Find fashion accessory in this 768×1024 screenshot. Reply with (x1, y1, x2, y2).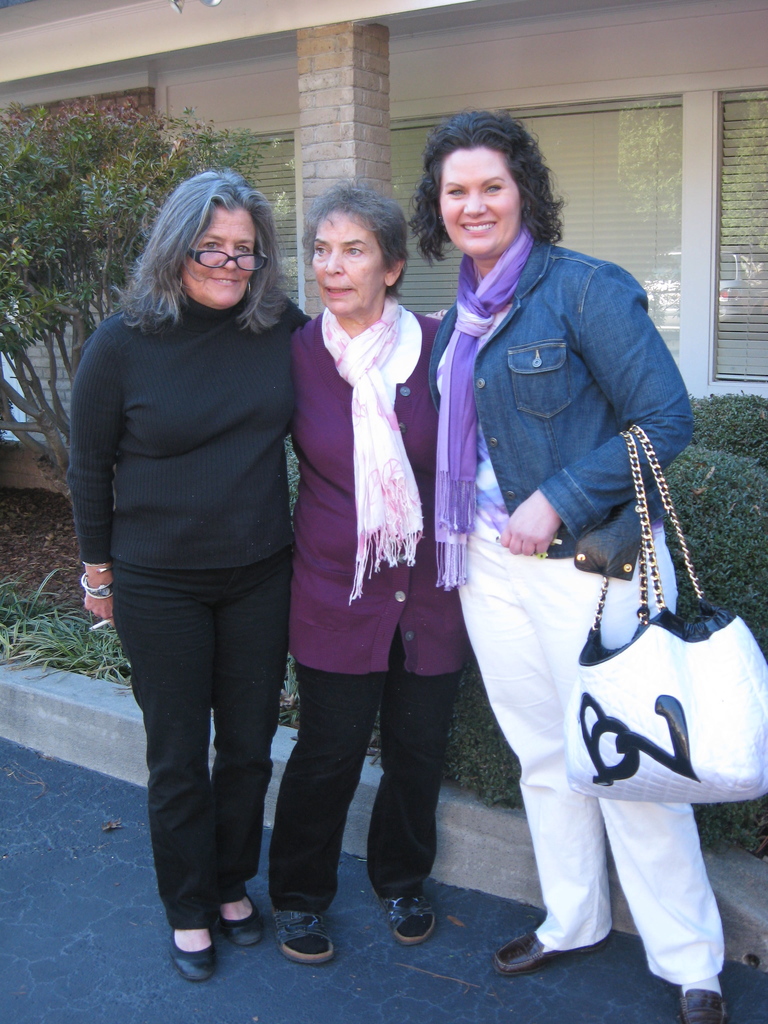
(319, 293, 429, 605).
